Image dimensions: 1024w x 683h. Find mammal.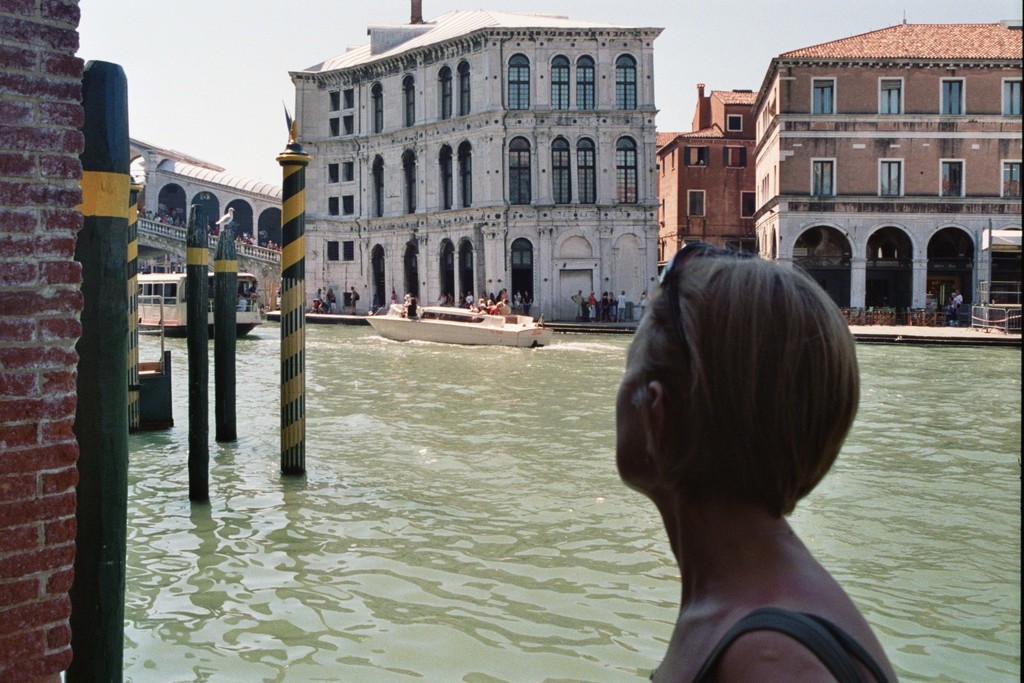
{"x1": 348, "y1": 285, "x2": 359, "y2": 313}.
